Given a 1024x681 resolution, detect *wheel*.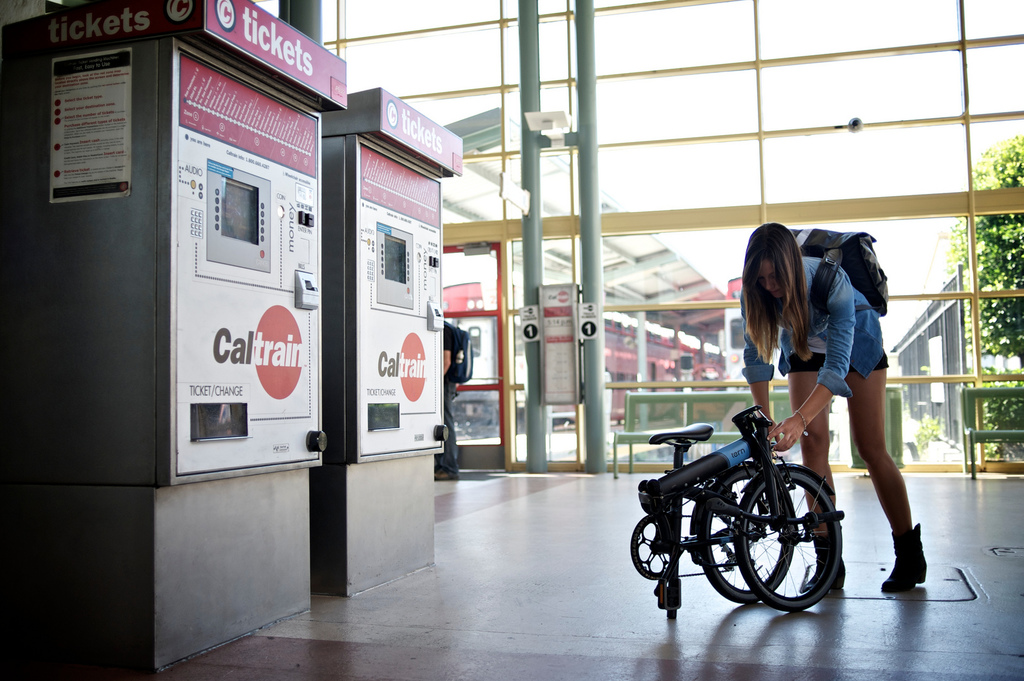
crop(689, 463, 797, 602).
